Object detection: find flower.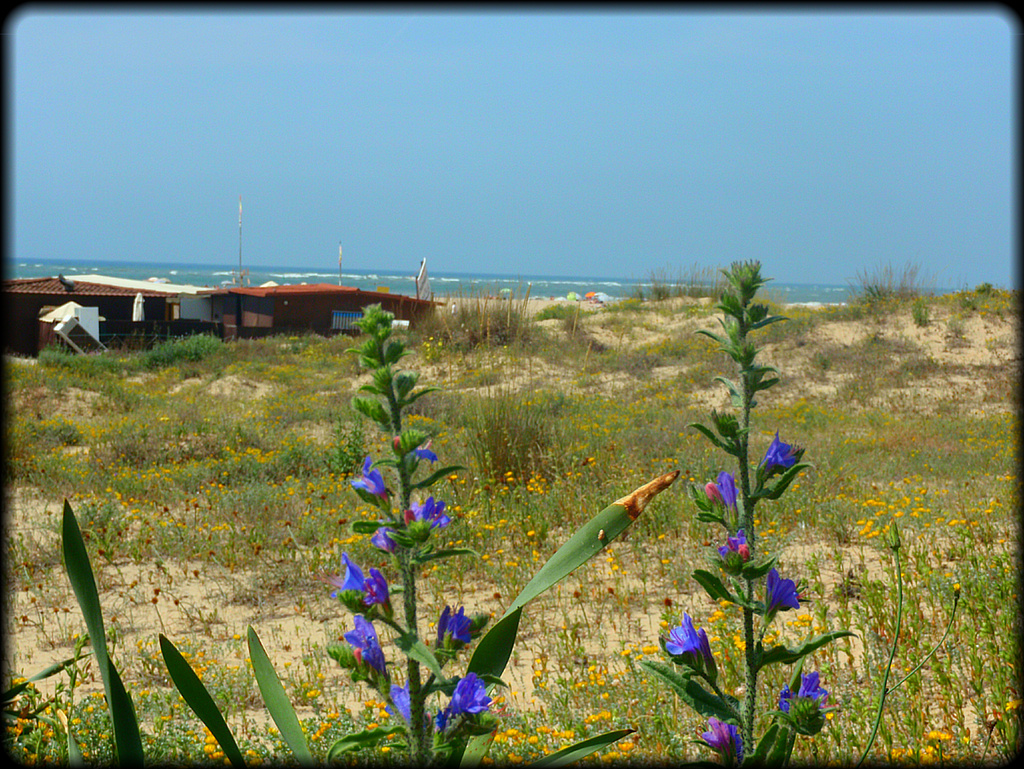
select_region(372, 497, 459, 554).
